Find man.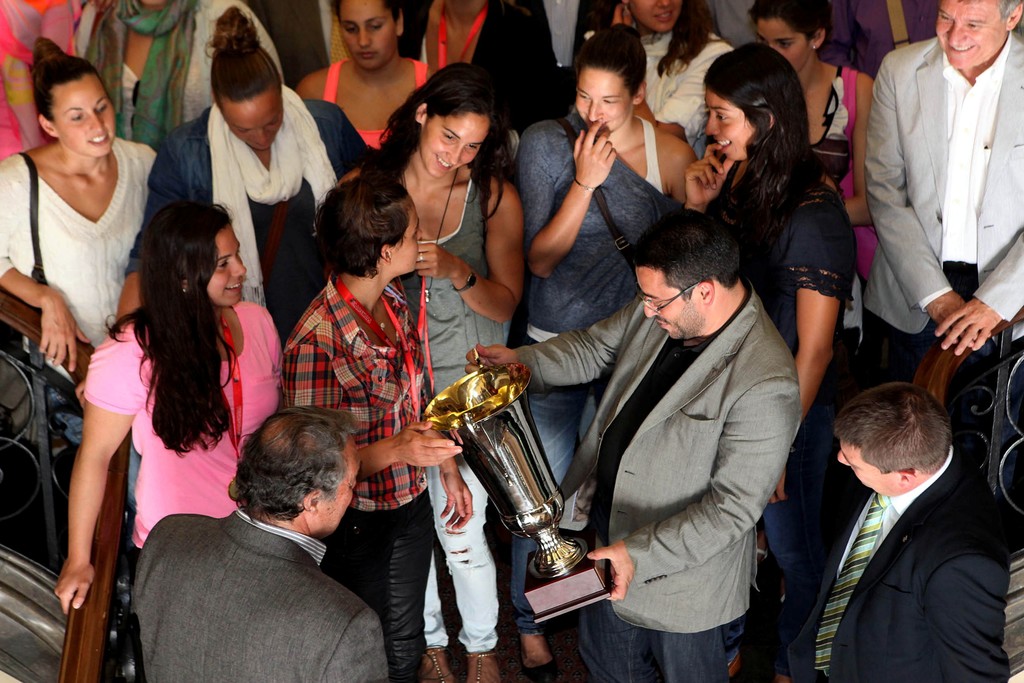
pyautogui.locateOnScreen(468, 217, 800, 682).
